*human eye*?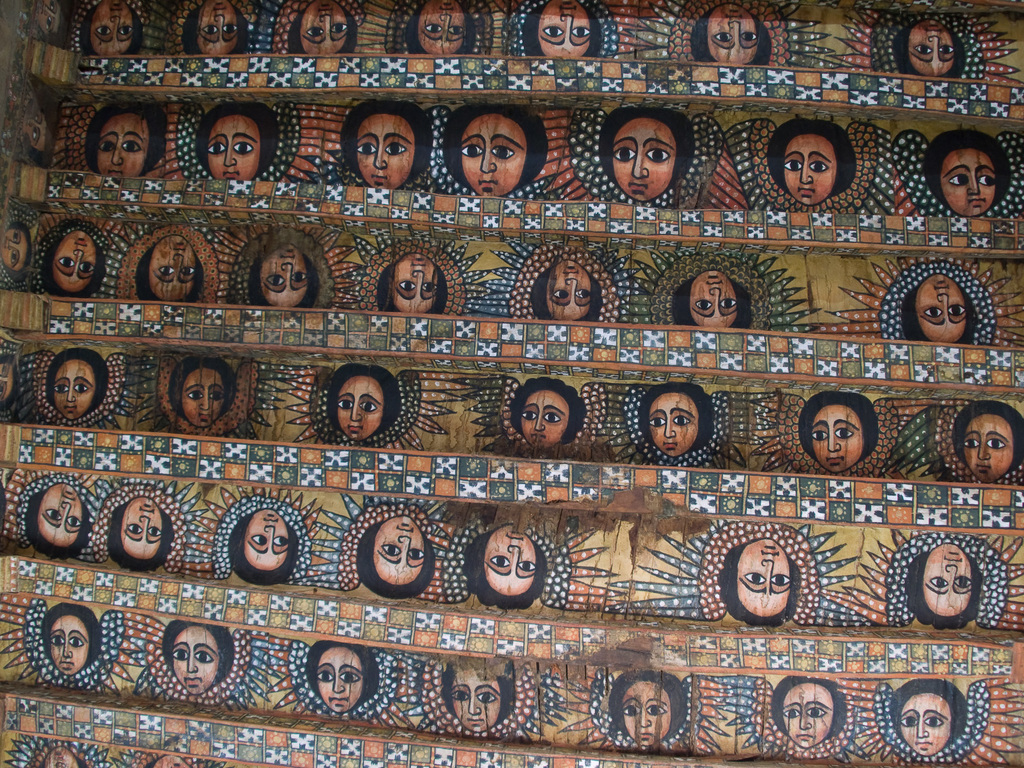
rect(714, 31, 733, 42)
